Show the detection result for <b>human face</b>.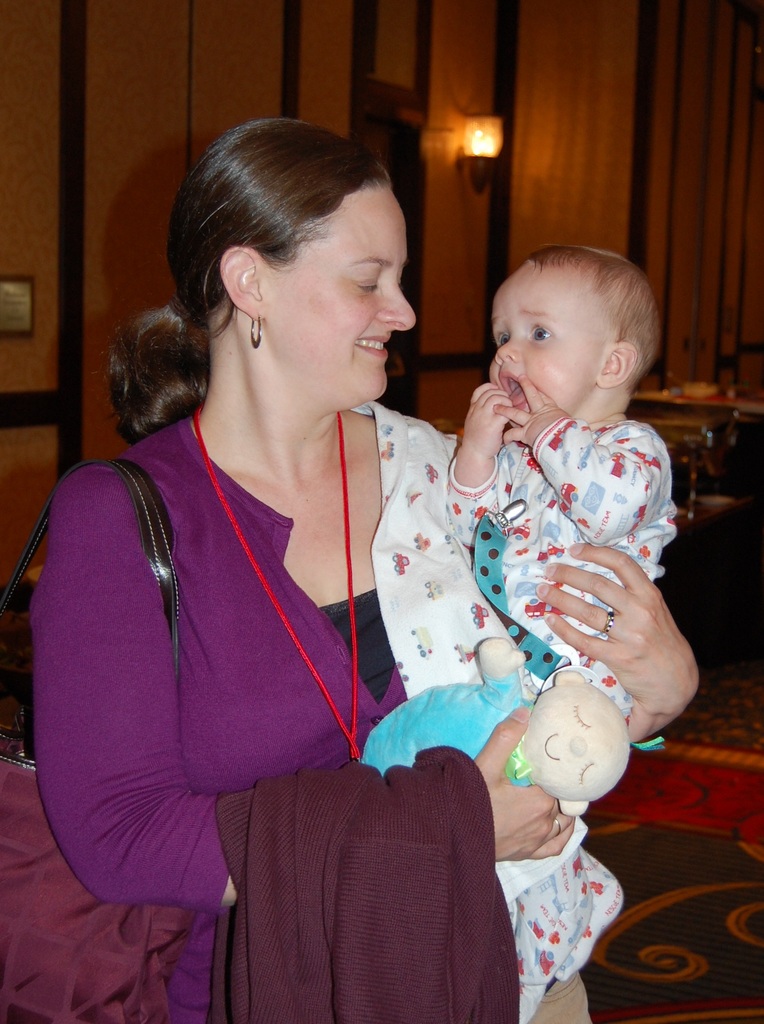
Rect(263, 183, 419, 407).
